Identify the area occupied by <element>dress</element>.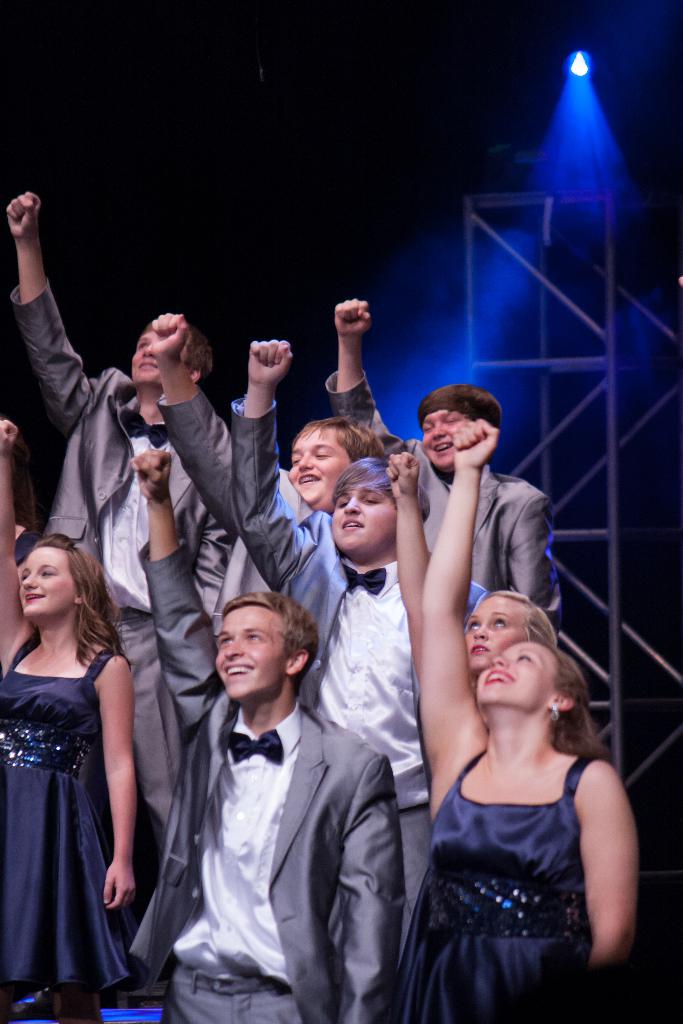
Area: x1=383 y1=742 x2=597 y2=1023.
